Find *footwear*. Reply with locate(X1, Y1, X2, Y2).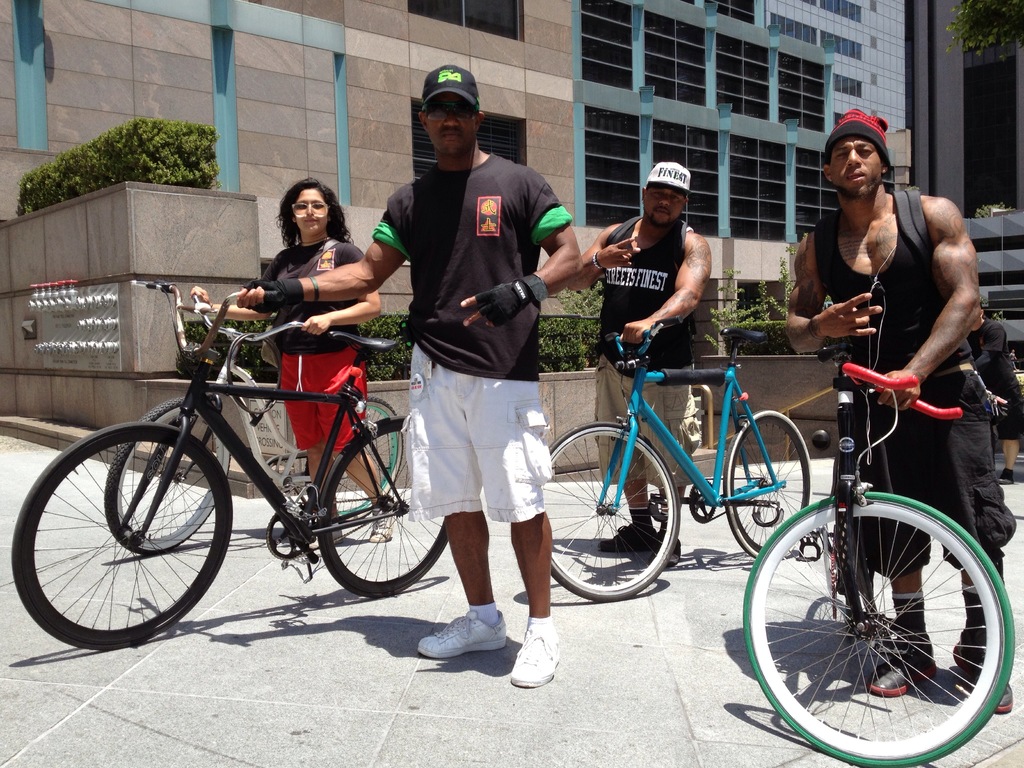
locate(866, 637, 935, 696).
